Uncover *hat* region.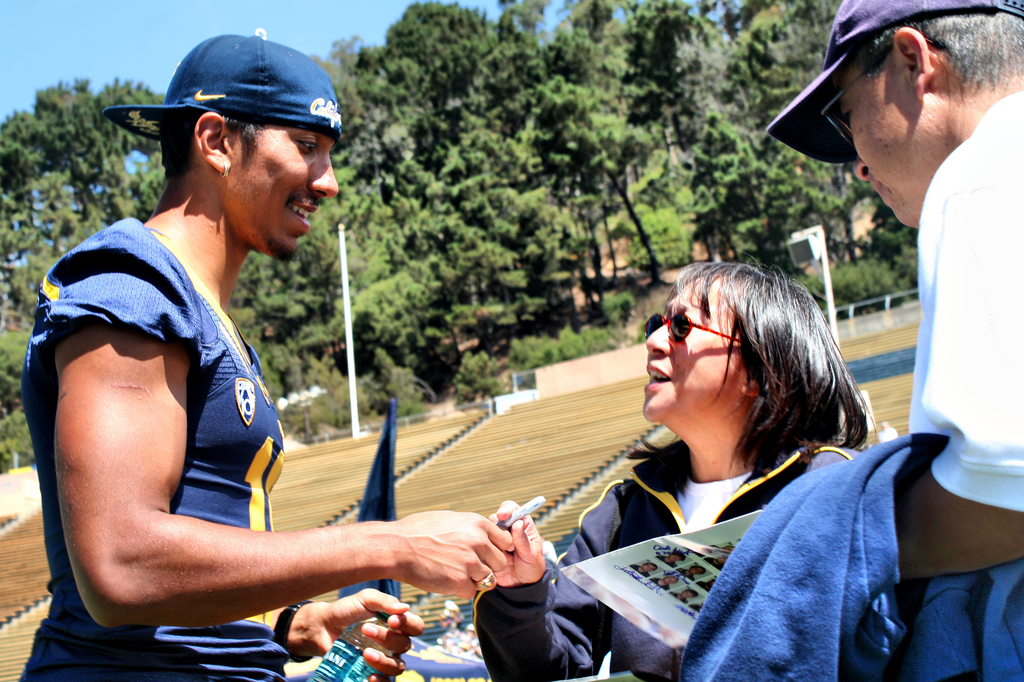
Uncovered: [765, 0, 1023, 168].
